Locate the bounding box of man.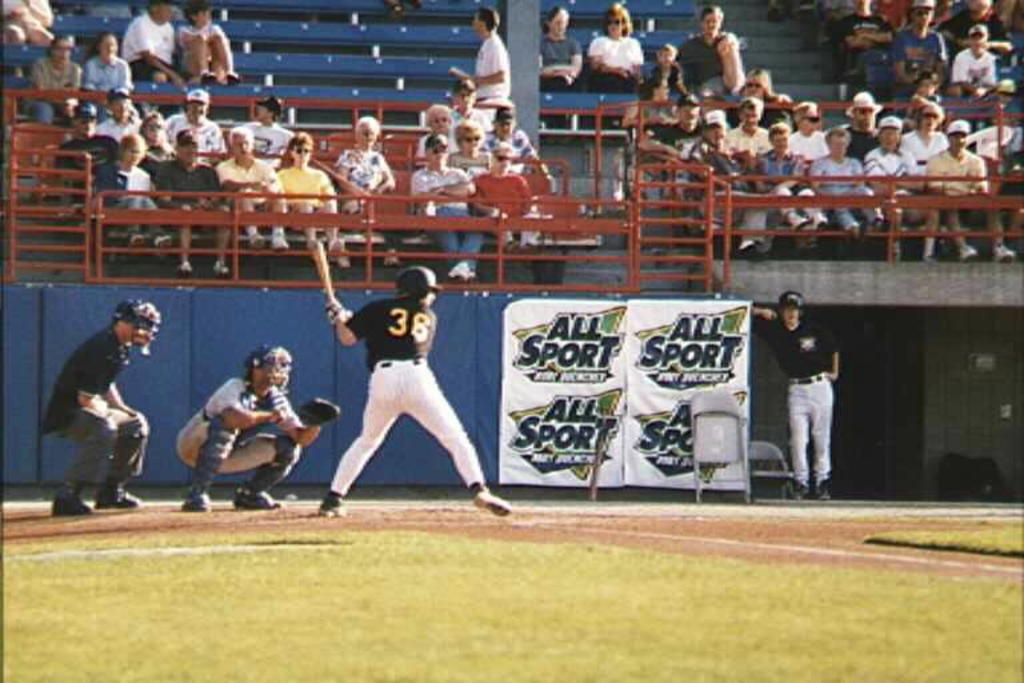
Bounding box: (x1=948, y1=25, x2=997, y2=93).
